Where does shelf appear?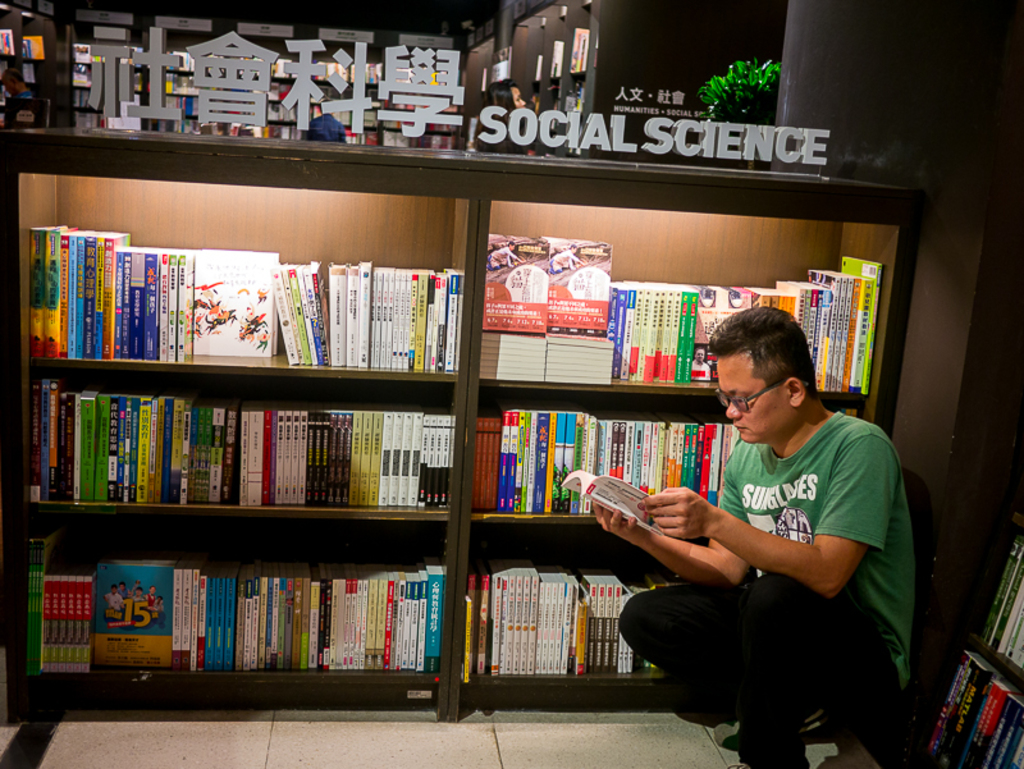
Appears at (4,127,489,747).
